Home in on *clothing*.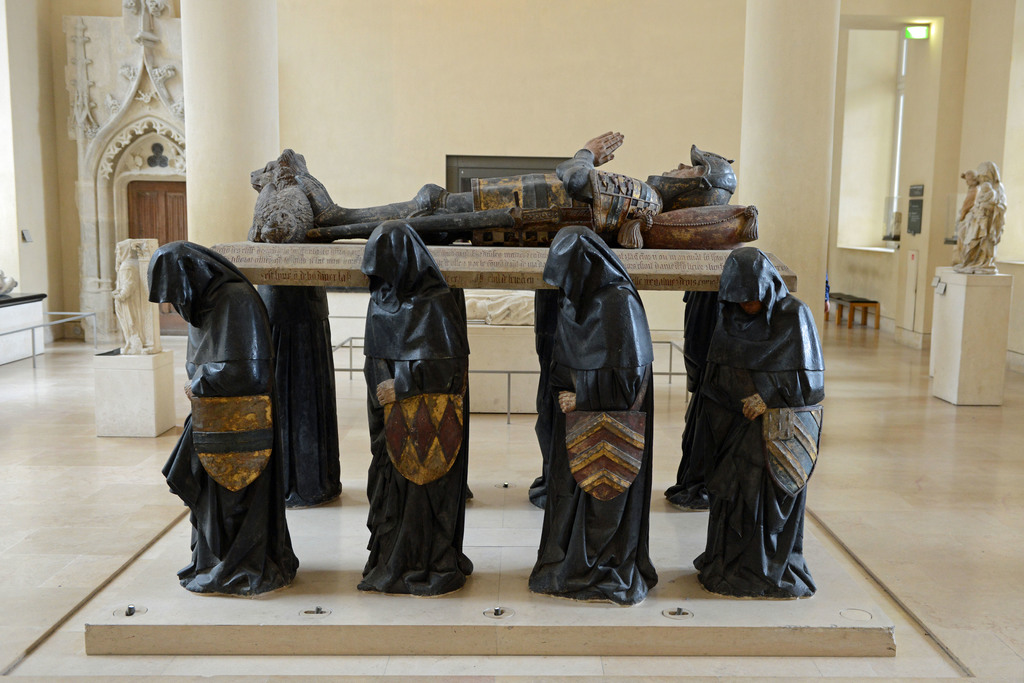
Homed in at [361, 218, 474, 599].
